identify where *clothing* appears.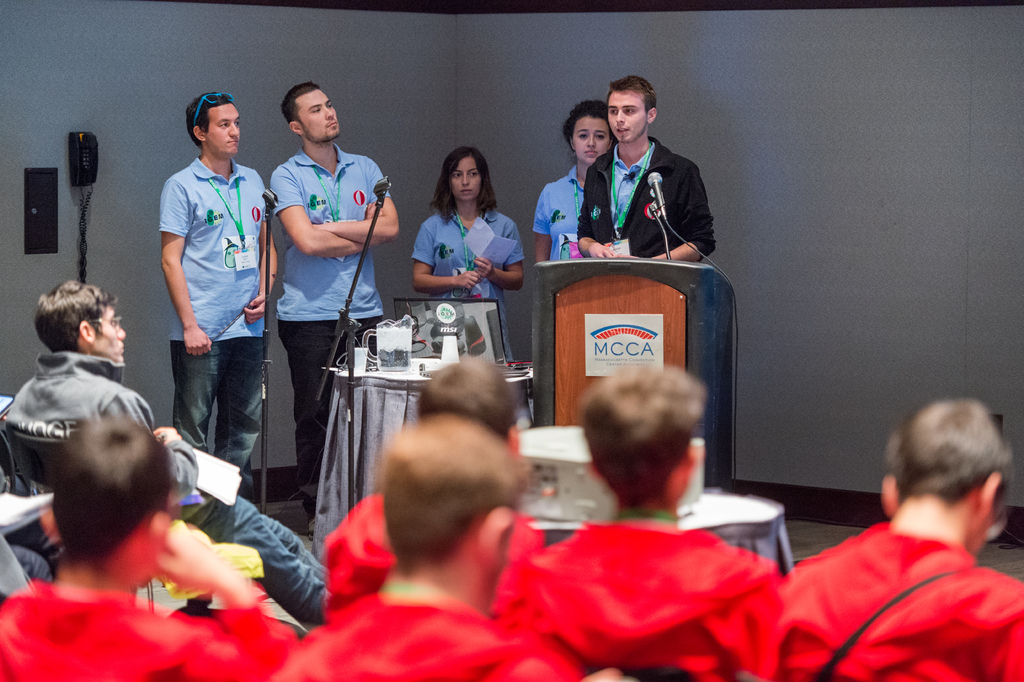
Appears at box=[403, 205, 518, 308].
